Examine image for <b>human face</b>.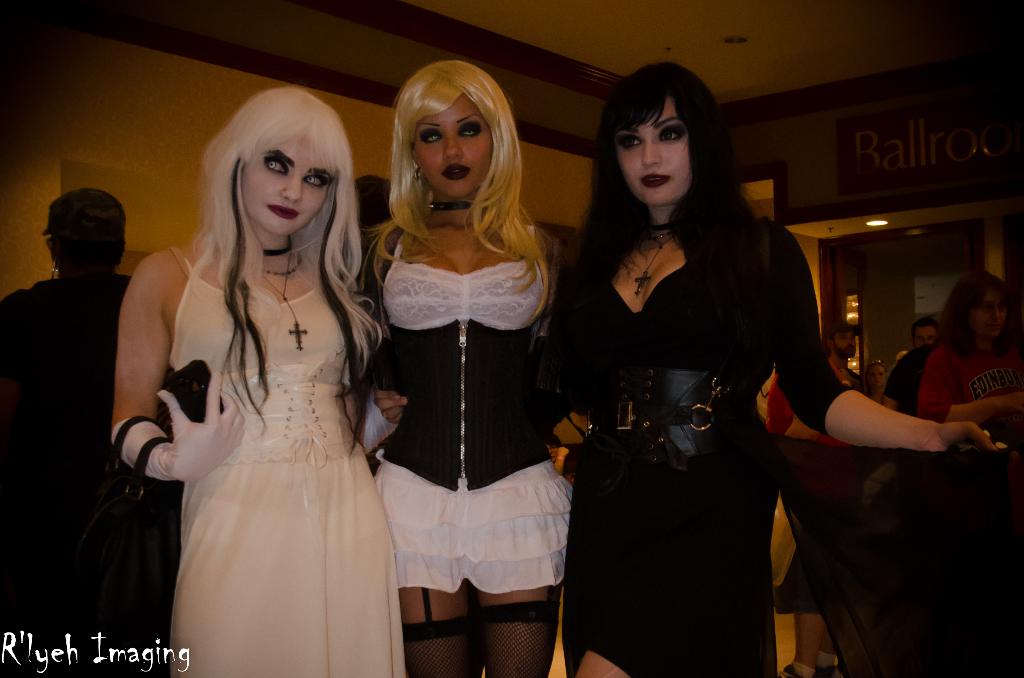
Examination result: box(616, 96, 691, 204).
